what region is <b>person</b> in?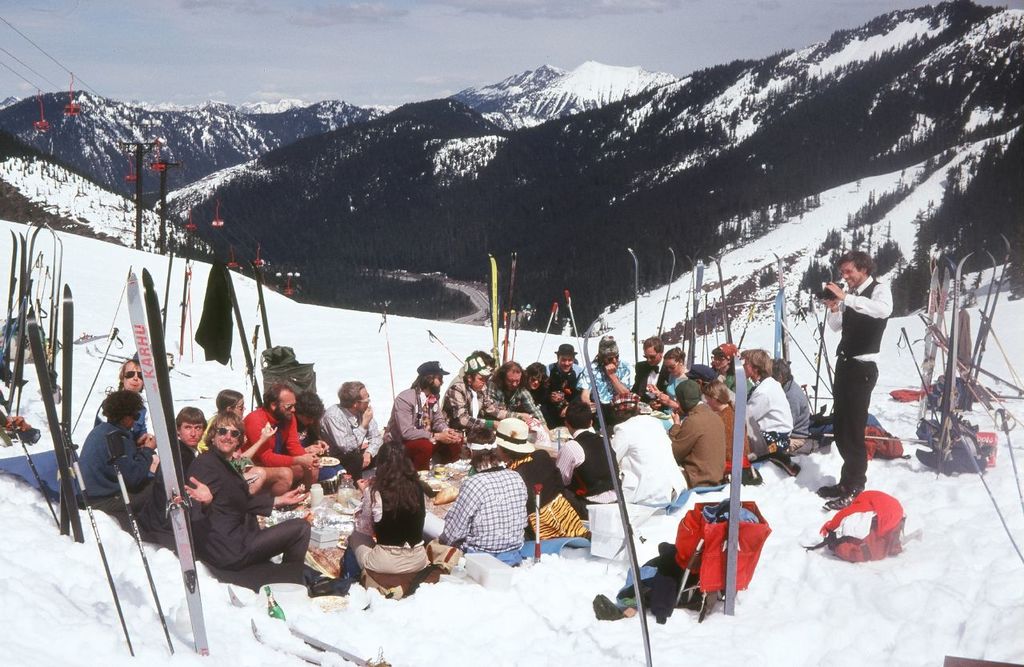
322, 378, 394, 480.
